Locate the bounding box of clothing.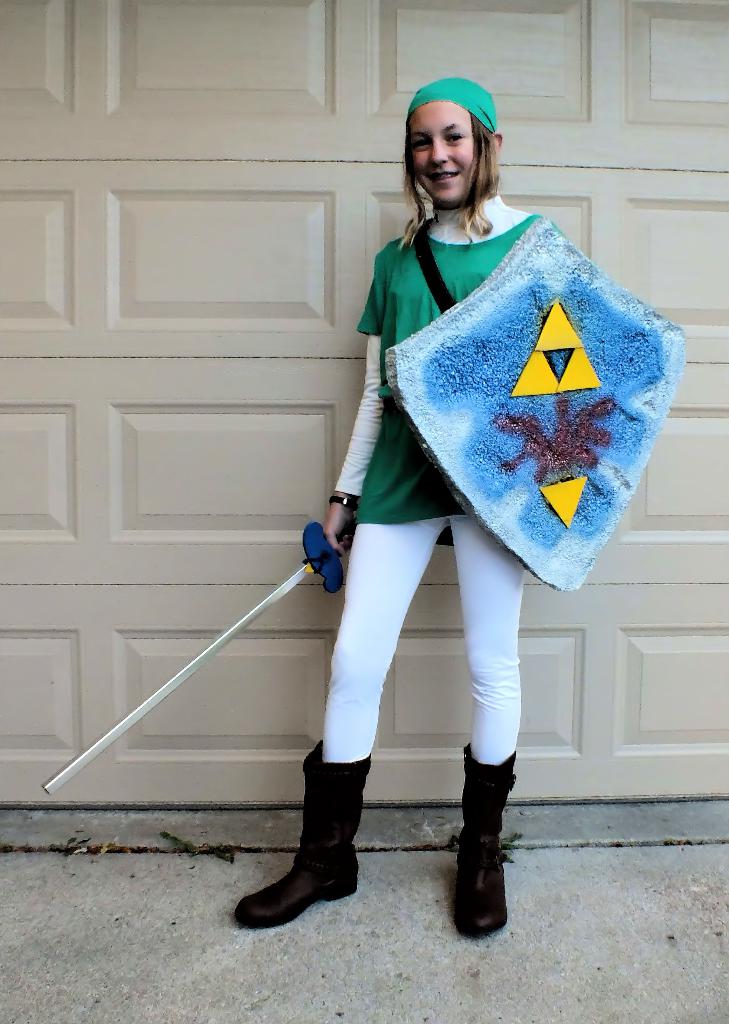
Bounding box: 321, 514, 524, 760.
